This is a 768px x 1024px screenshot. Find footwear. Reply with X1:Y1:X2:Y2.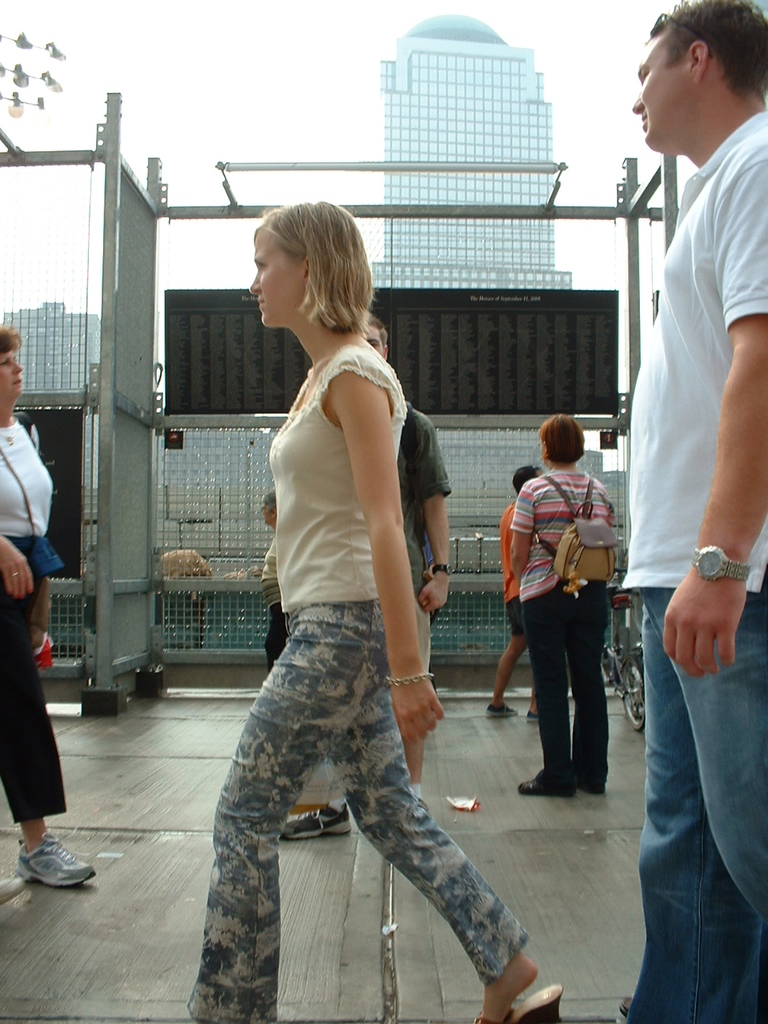
472:983:563:1023.
